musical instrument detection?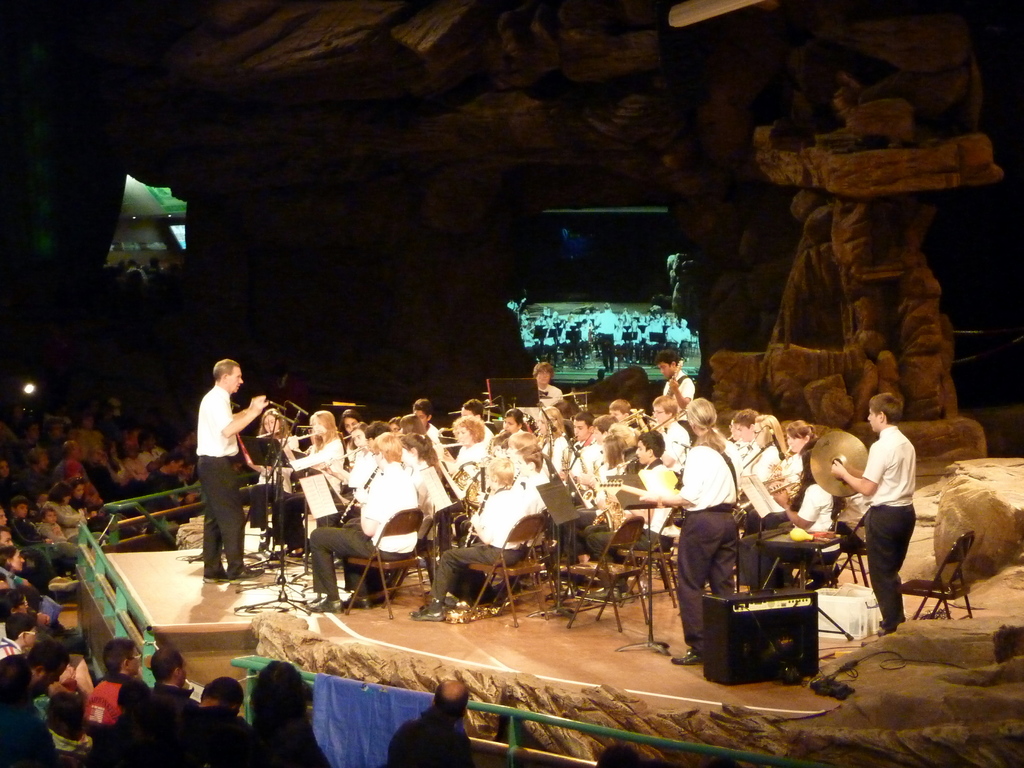
box=[806, 426, 865, 502]
